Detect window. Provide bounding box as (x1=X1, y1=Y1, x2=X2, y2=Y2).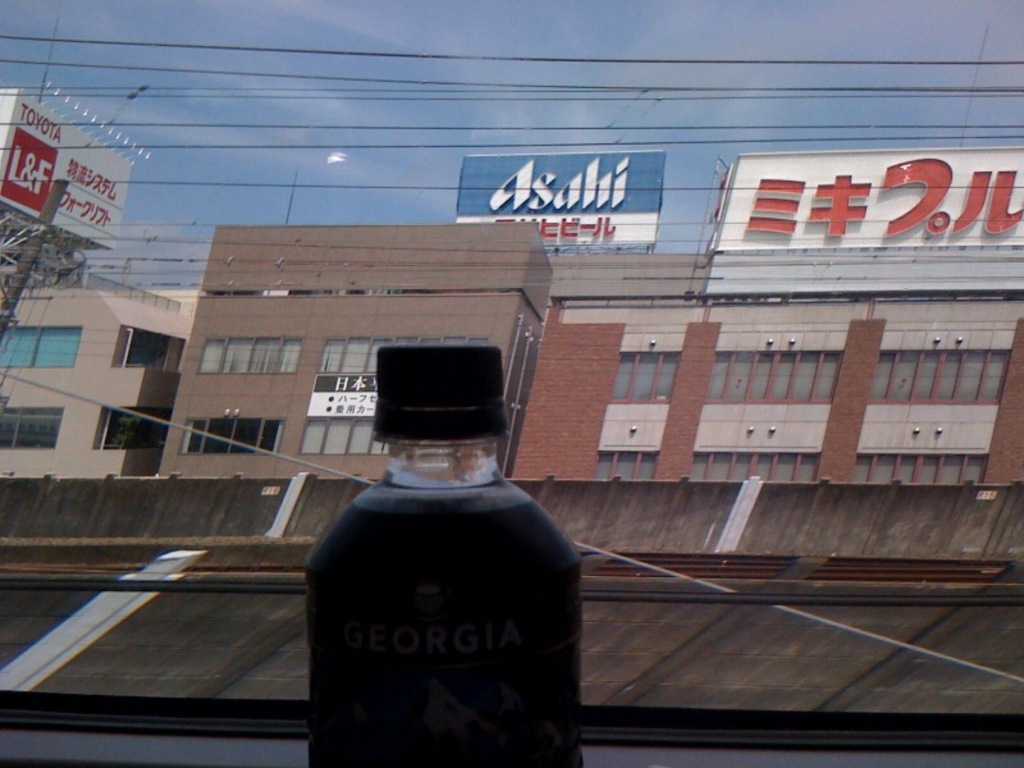
(x1=315, y1=337, x2=481, y2=369).
